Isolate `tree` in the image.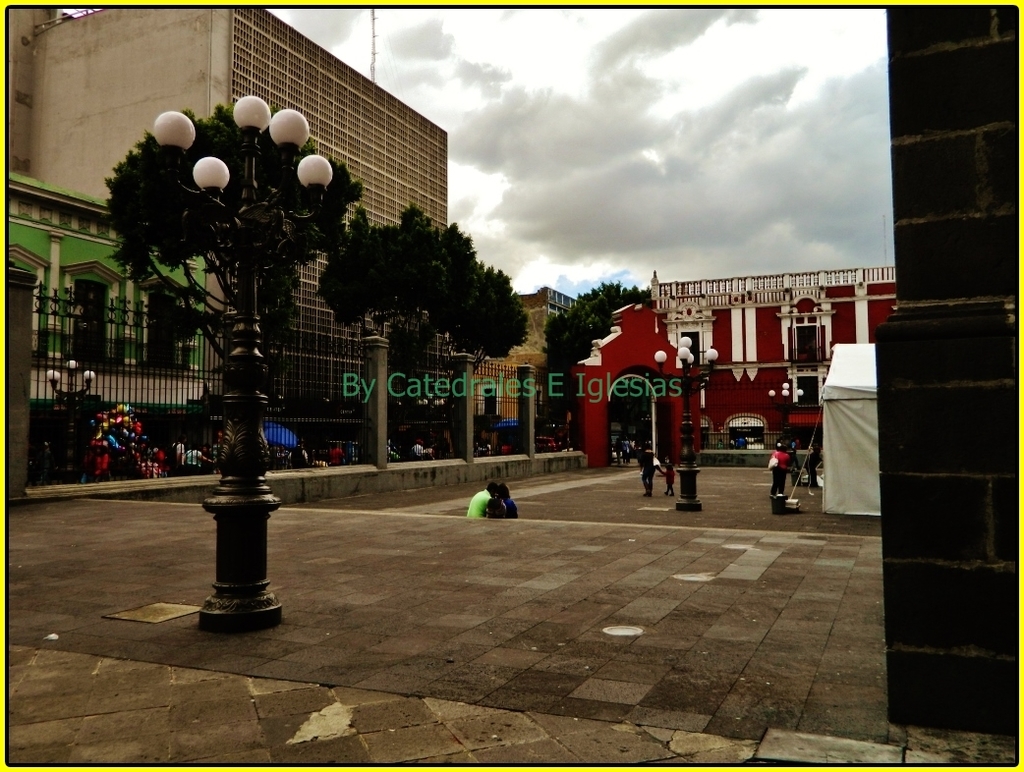
Isolated region: <region>315, 203, 484, 410</region>.
